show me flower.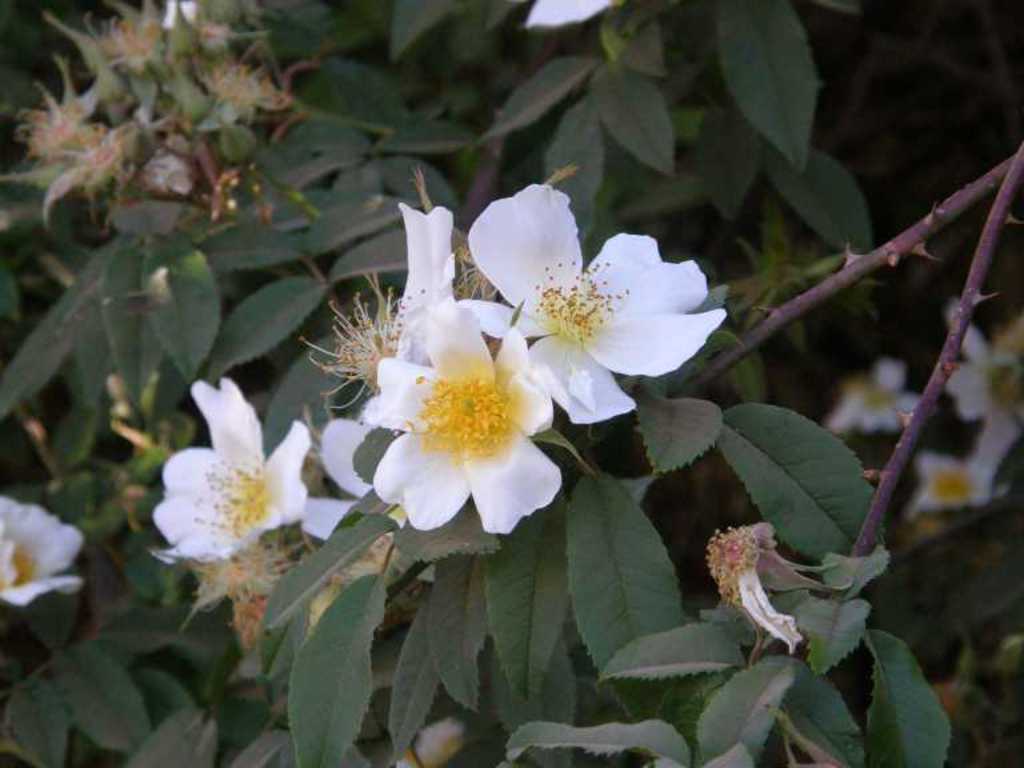
flower is here: locate(0, 496, 92, 607).
